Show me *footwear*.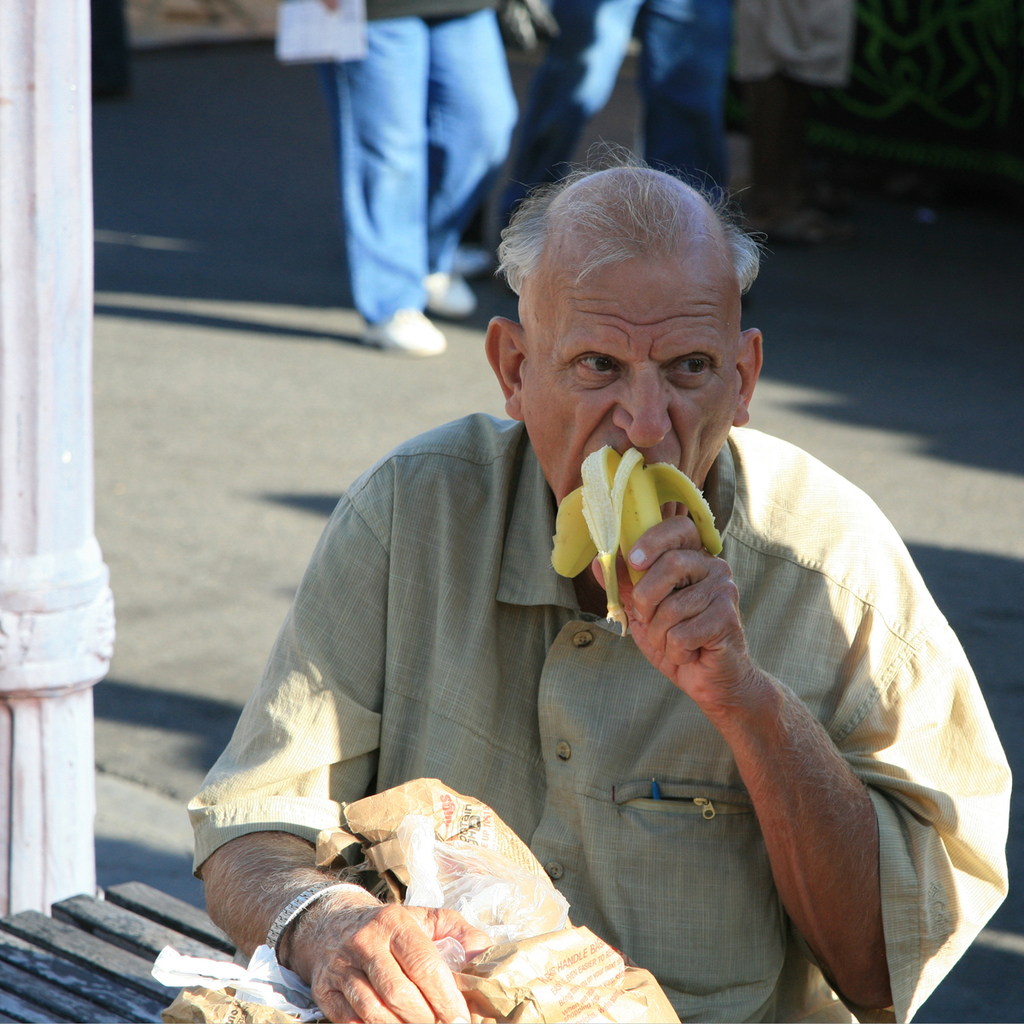
*footwear* is here: 364, 304, 445, 360.
